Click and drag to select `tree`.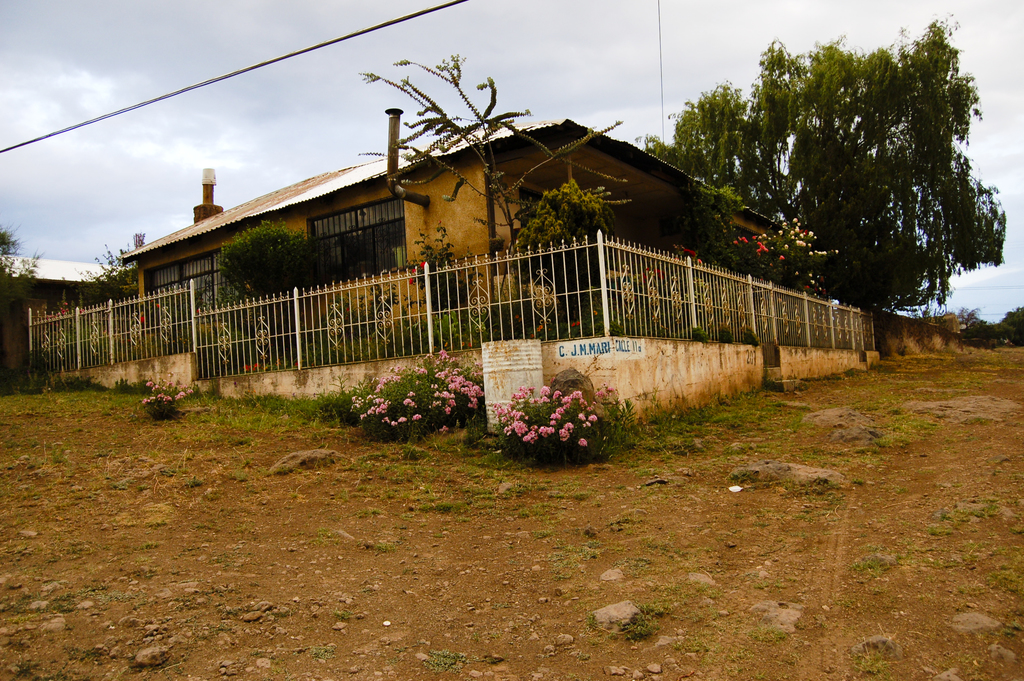
Selection: (left=0, top=226, right=45, bottom=315).
